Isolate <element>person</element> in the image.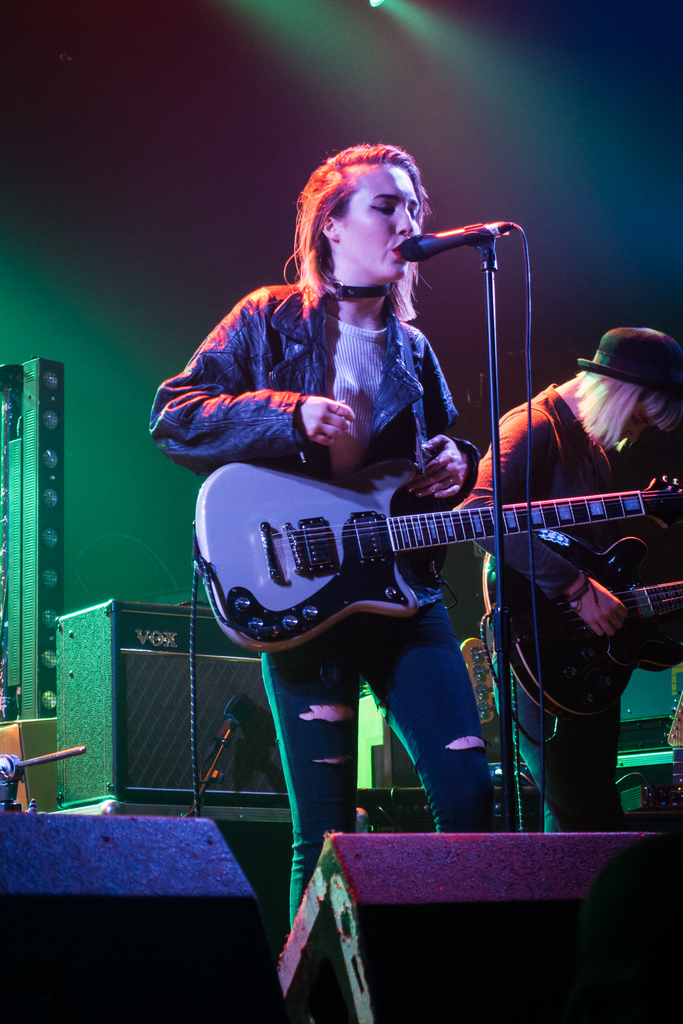
Isolated region: left=144, top=141, right=501, bottom=937.
